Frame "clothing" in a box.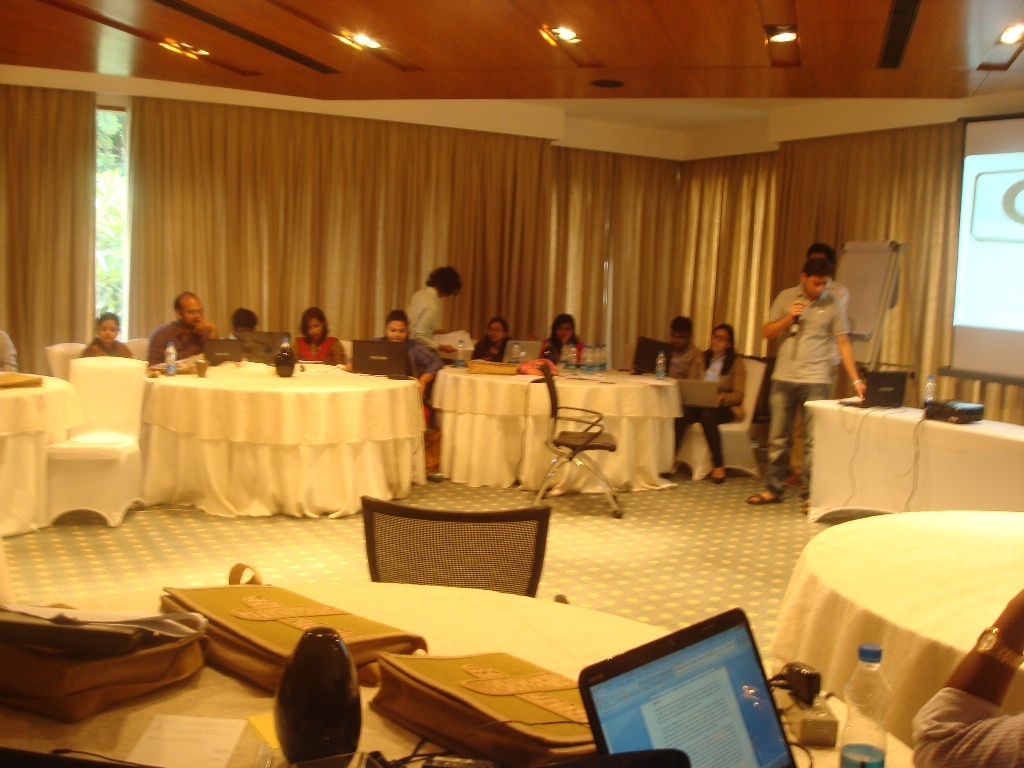
bbox(147, 318, 213, 371).
